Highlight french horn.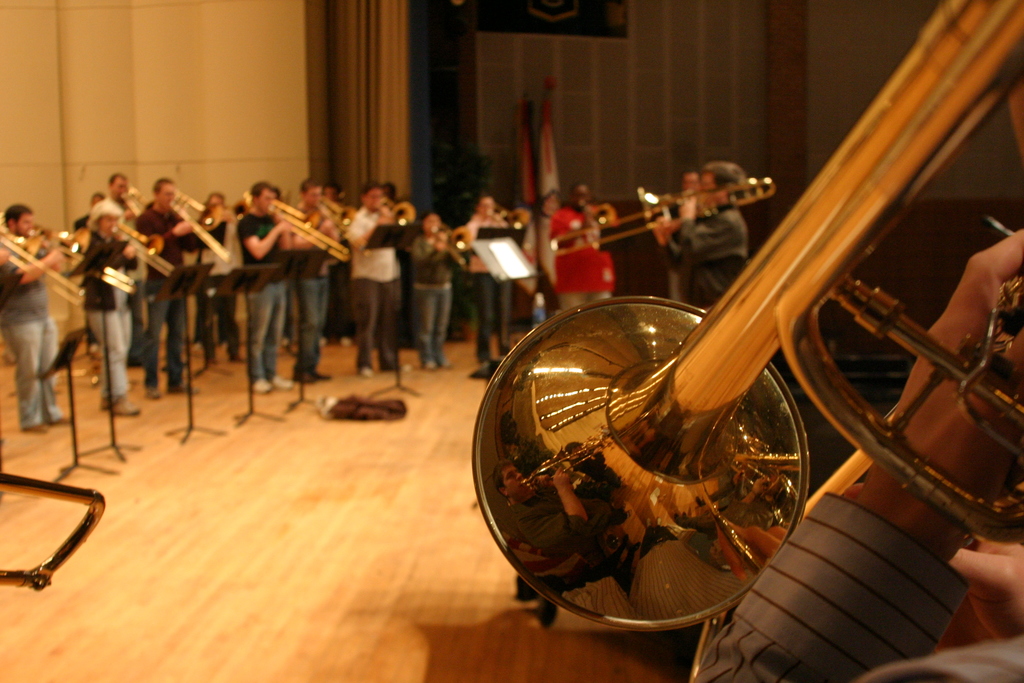
Highlighted region: bbox=(168, 186, 238, 268).
